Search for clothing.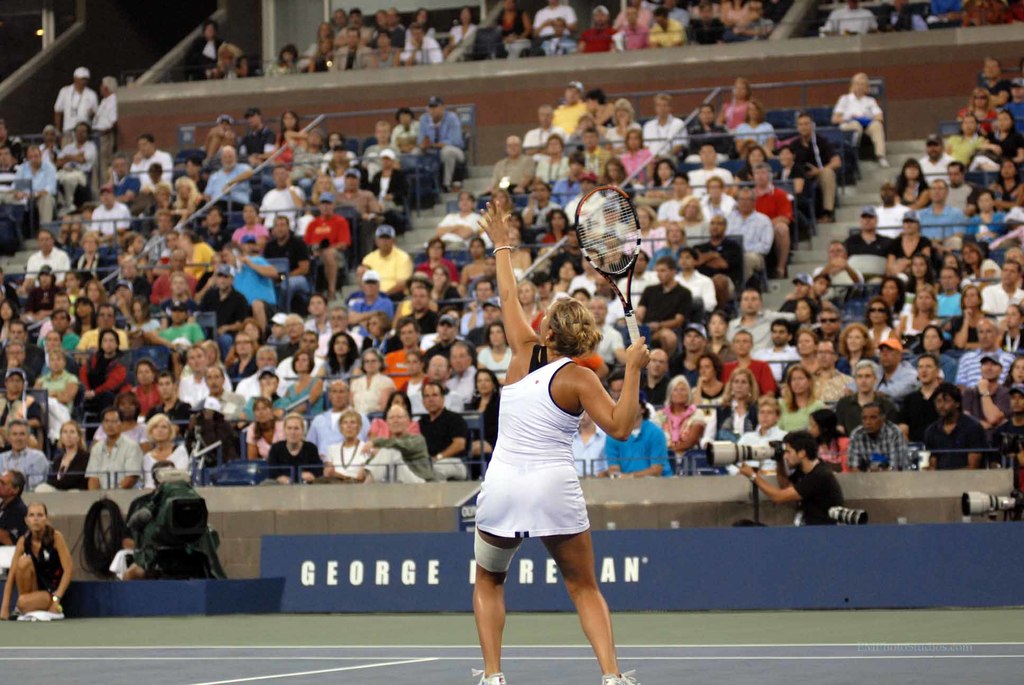
Found at [82, 349, 133, 427].
